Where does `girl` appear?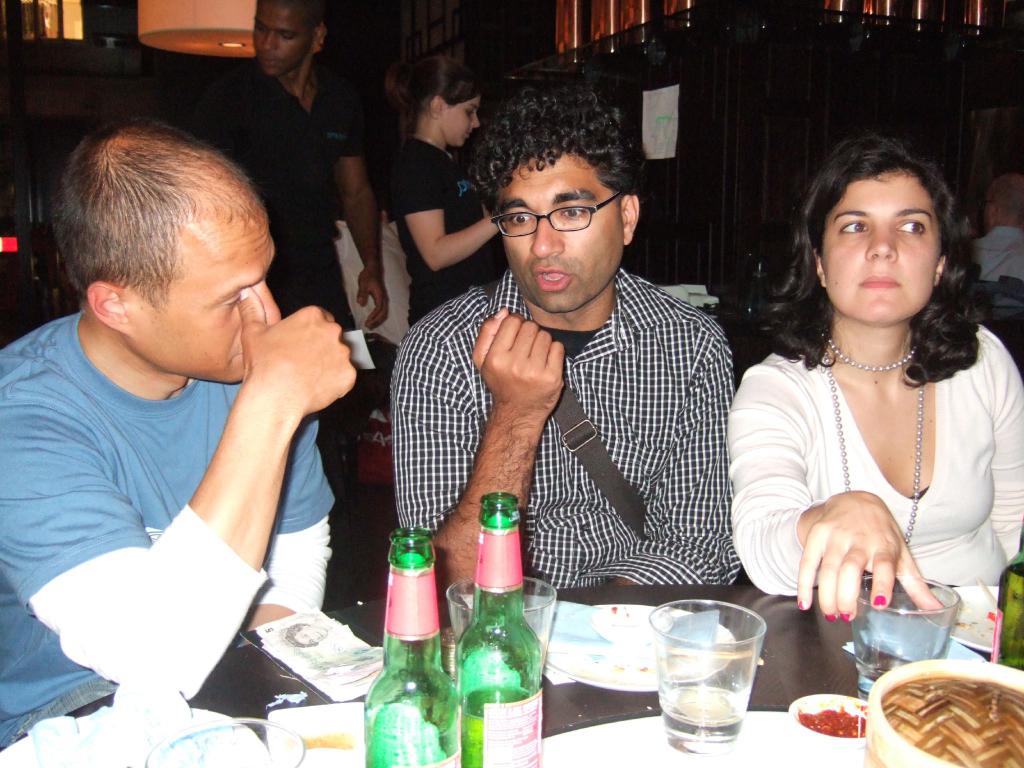
Appears at left=363, top=44, right=527, bottom=332.
